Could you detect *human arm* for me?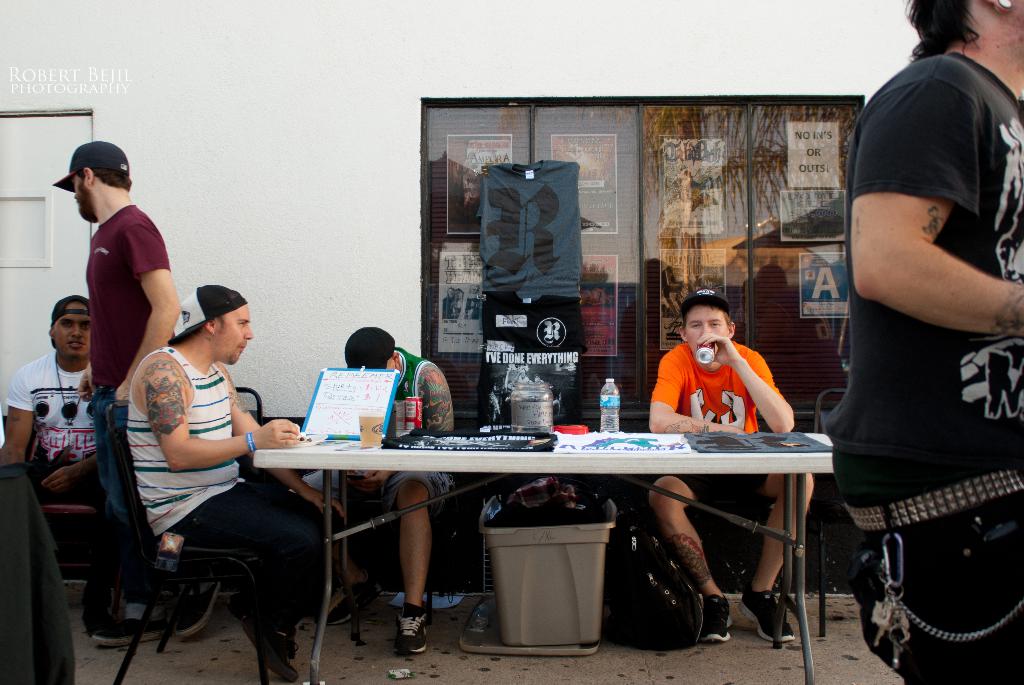
Detection result: [641, 347, 757, 446].
